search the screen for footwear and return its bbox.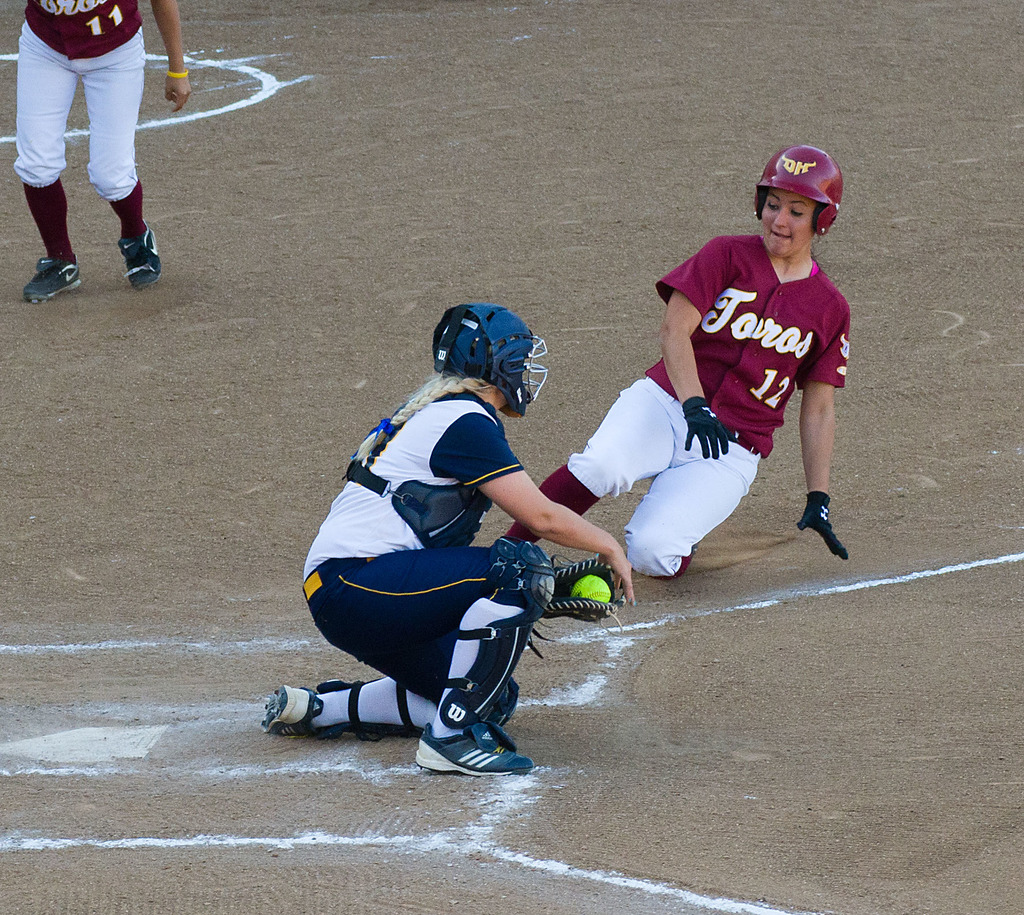
Found: box=[261, 679, 335, 738].
